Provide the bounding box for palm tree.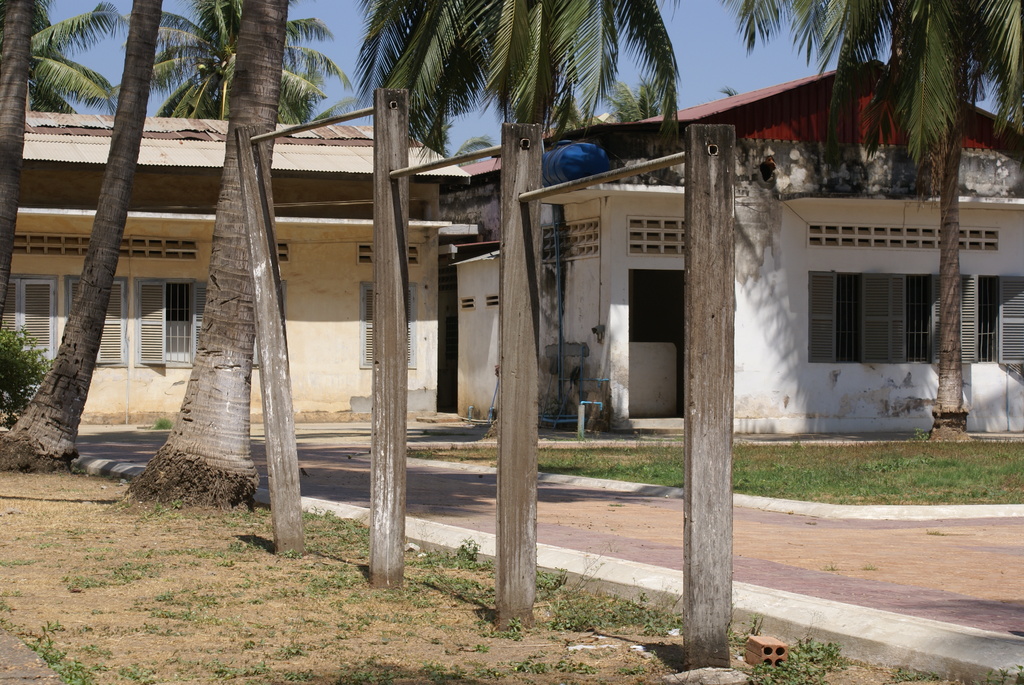
150,17,351,200.
